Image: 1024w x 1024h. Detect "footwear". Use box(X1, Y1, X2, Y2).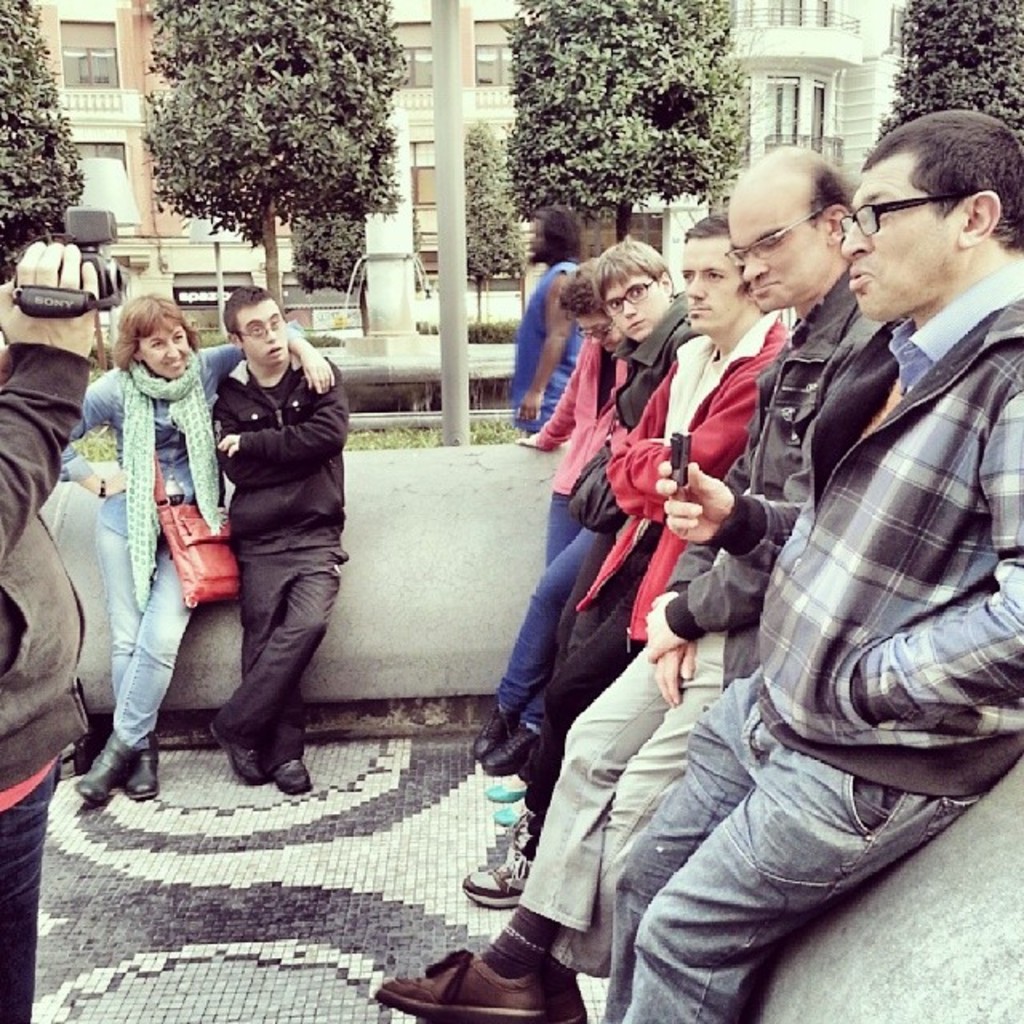
box(483, 720, 539, 781).
